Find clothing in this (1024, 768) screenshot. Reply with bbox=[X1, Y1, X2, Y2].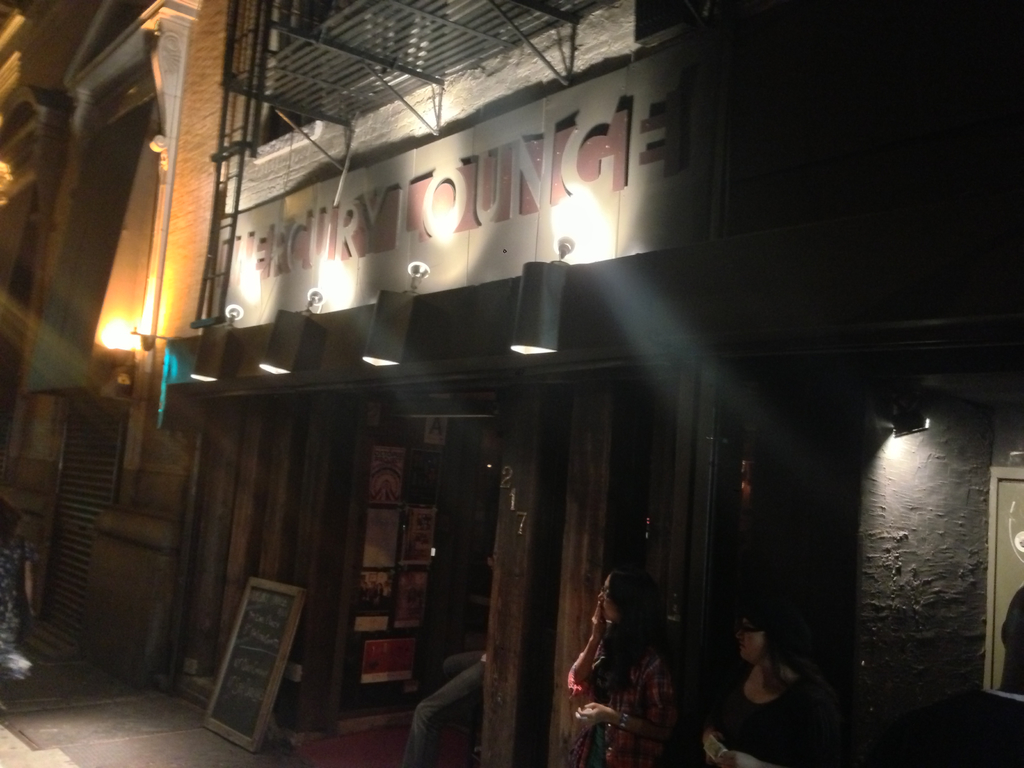
bbox=[705, 656, 854, 767].
